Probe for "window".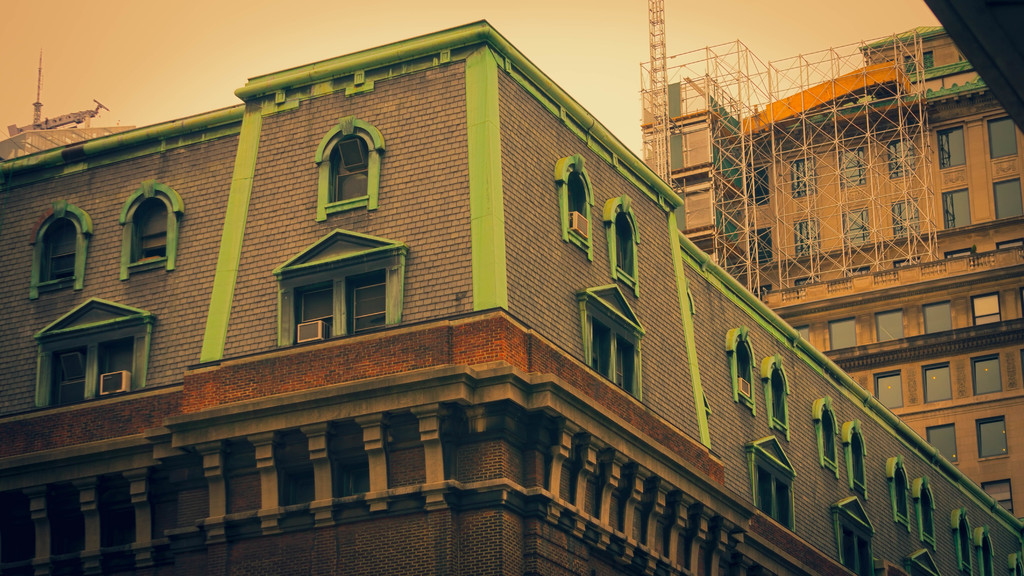
Probe result: locate(890, 136, 915, 175).
